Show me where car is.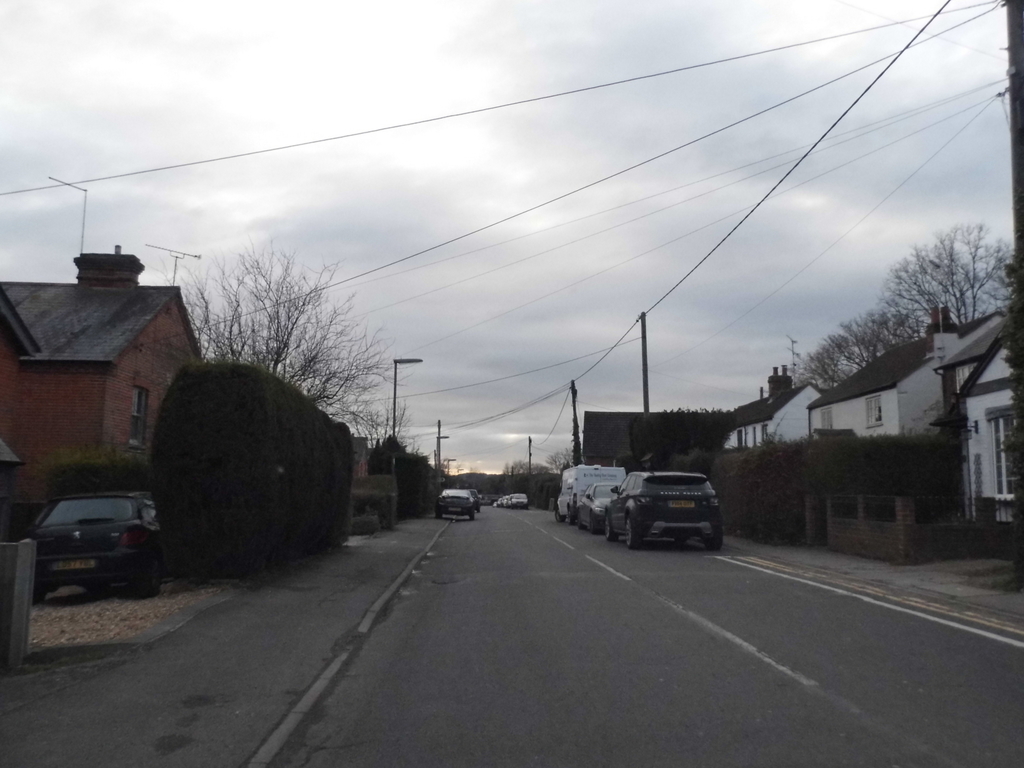
car is at region(590, 461, 724, 554).
